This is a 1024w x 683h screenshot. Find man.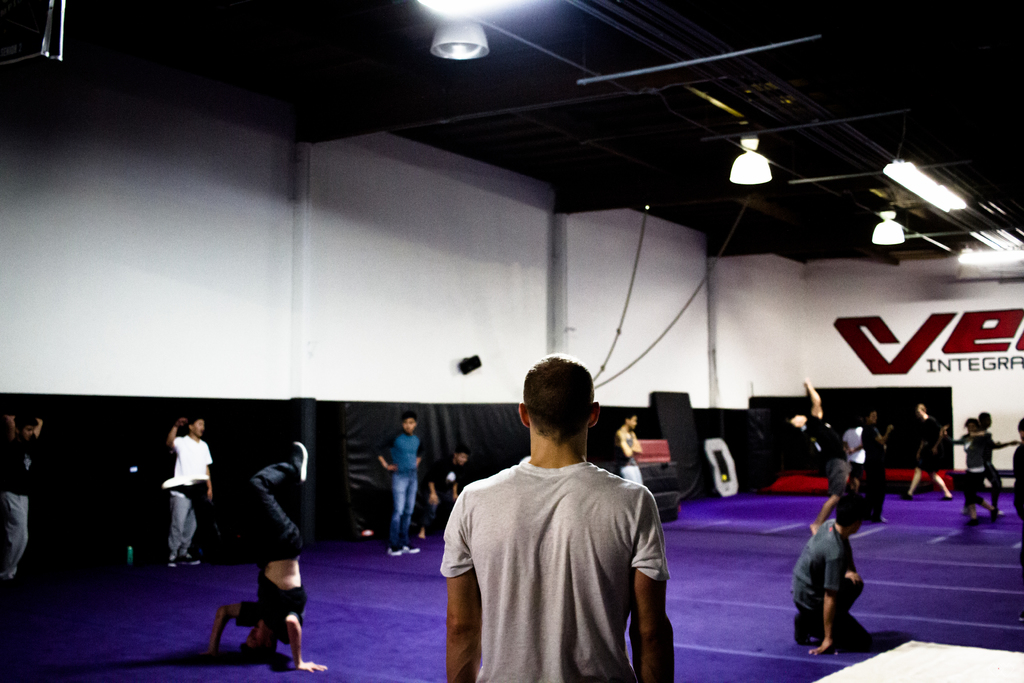
Bounding box: (left=430, top=366, right=689, bottom=681).
